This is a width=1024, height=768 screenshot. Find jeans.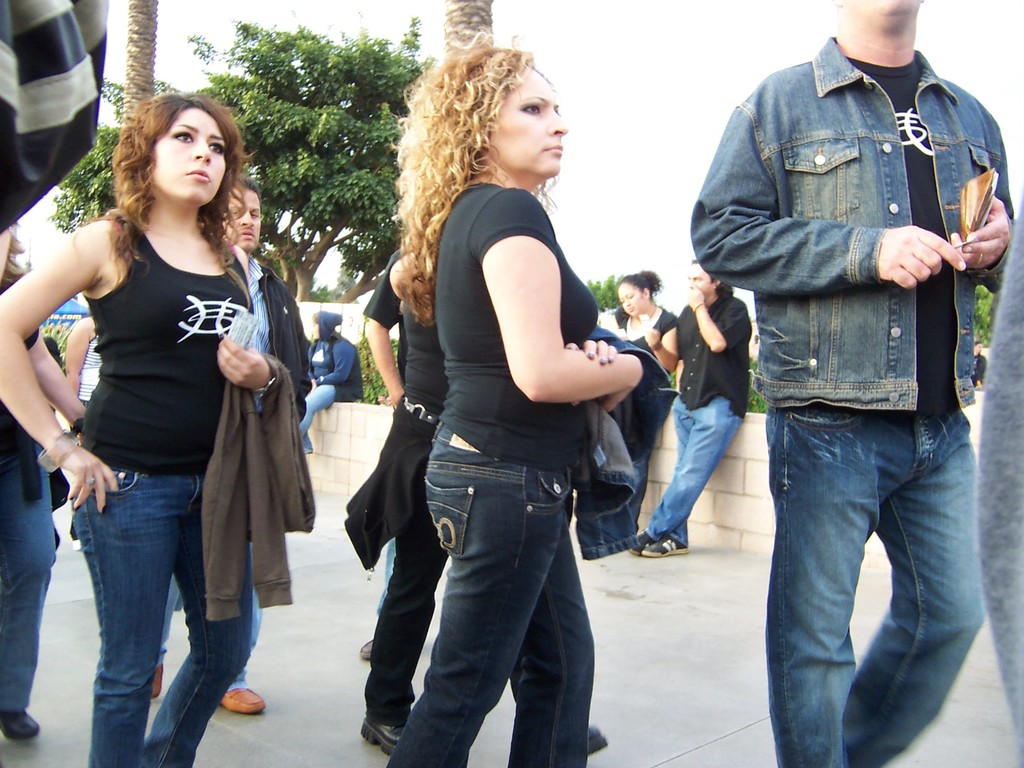
Bounding box: pyautogui.locateOnScreen(299, 383, 332, 437).
